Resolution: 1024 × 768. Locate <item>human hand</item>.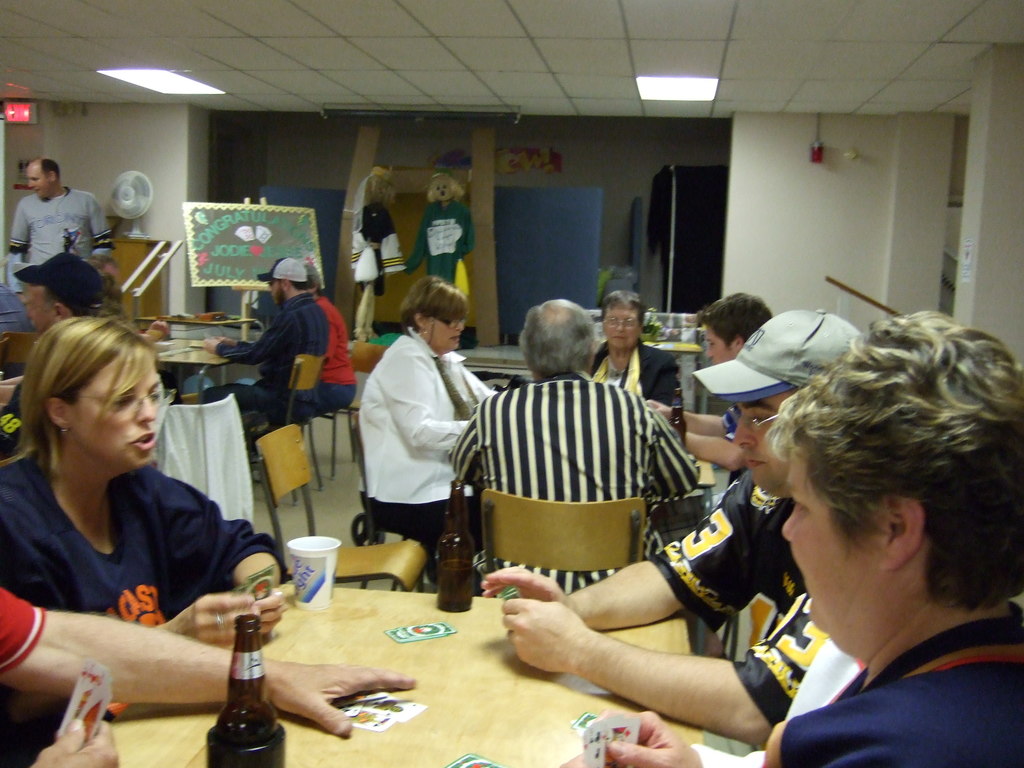
{"left": 584, "top": 705, "right": 703, "bottom": 767}.
